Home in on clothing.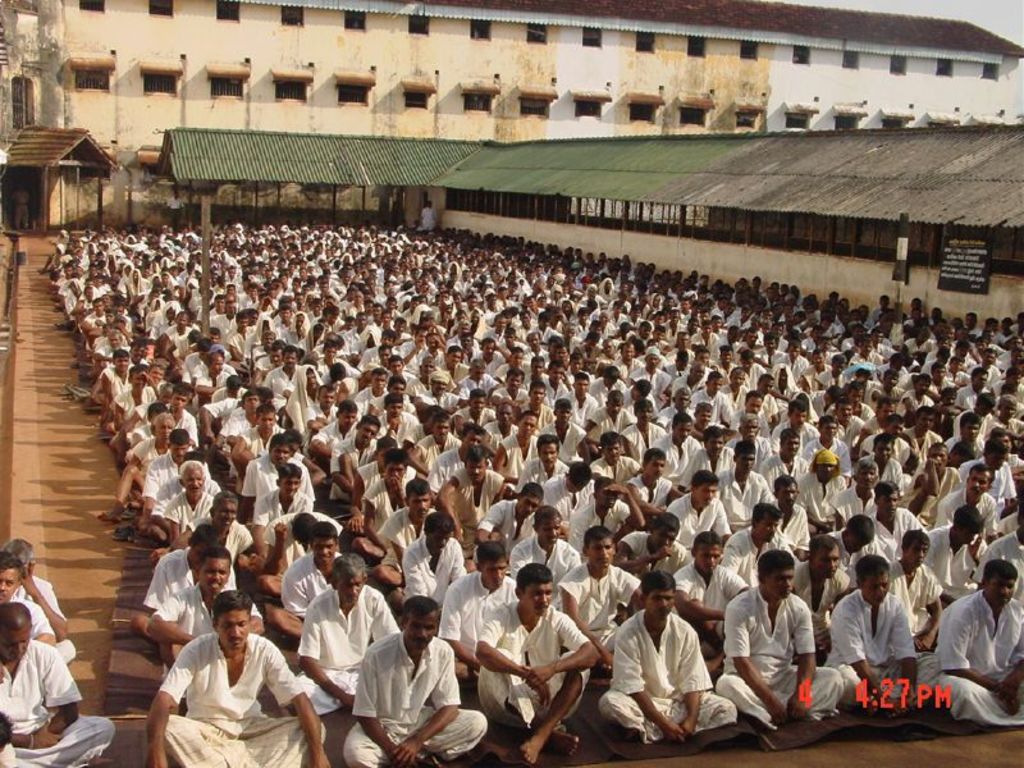
Homed in at [206, 394, 243, 438].
